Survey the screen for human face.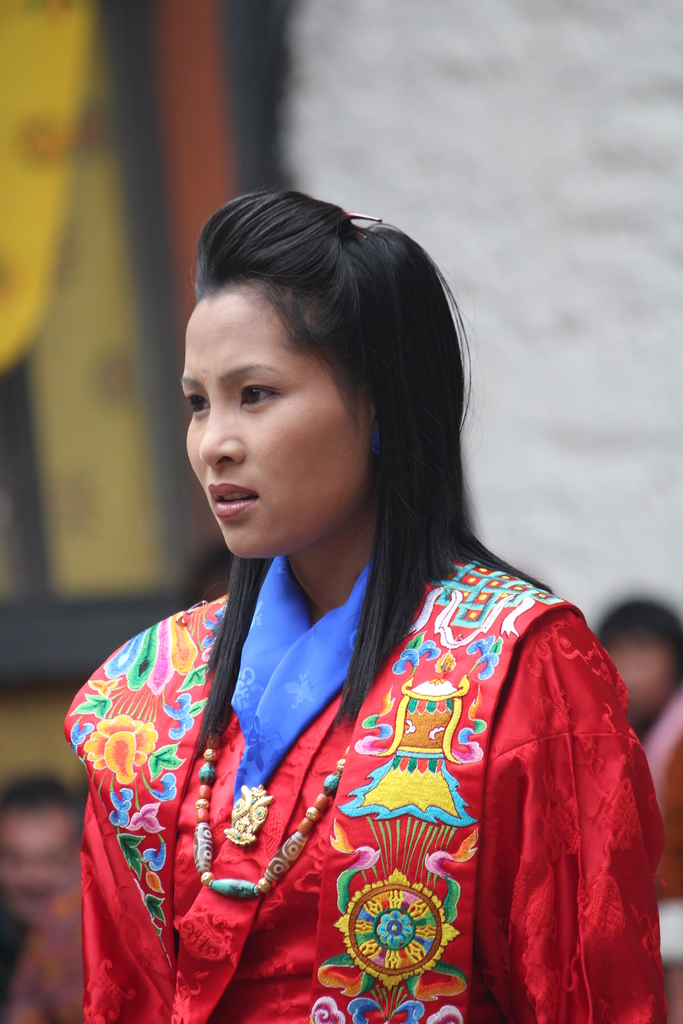
Survey found: {"left": 179, "top": 301, "right": 372, "bottom": 562}.
